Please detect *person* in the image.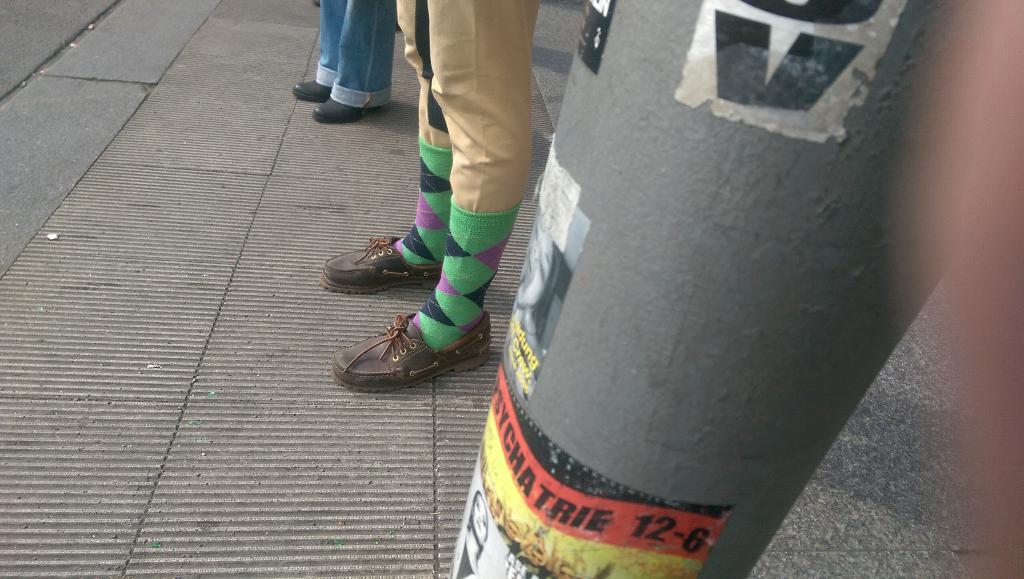
pyautogui.locateOnScreen(328, 0, 553, 386).
